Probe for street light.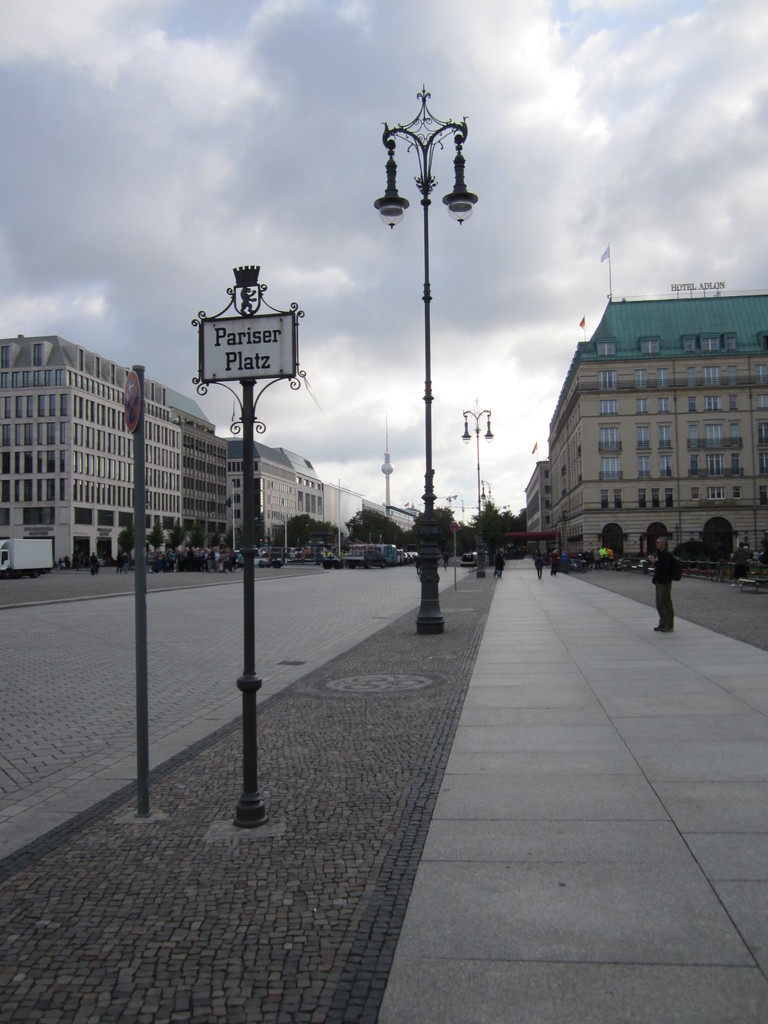
Probe result: <region>458, 396, 494, 582</region>.
